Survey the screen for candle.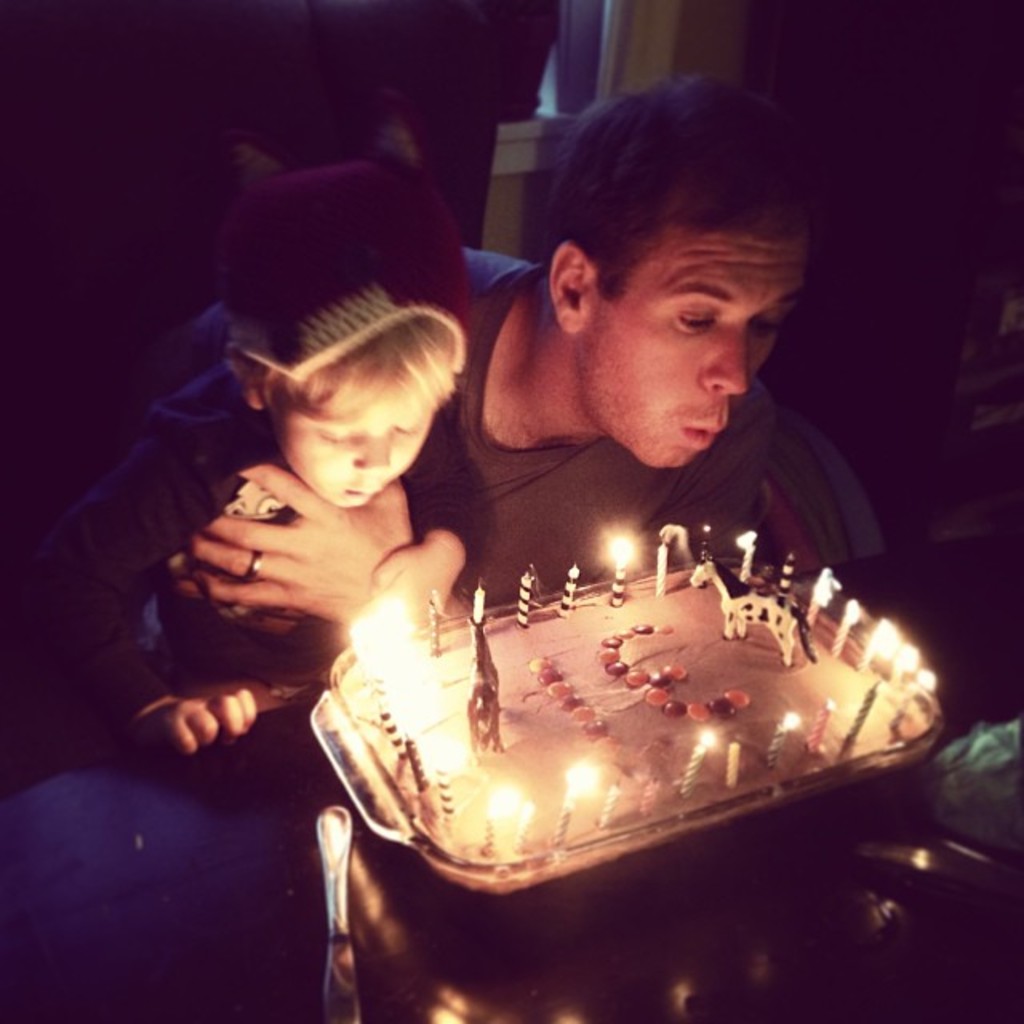
Survey found: 490 808 499 854.
